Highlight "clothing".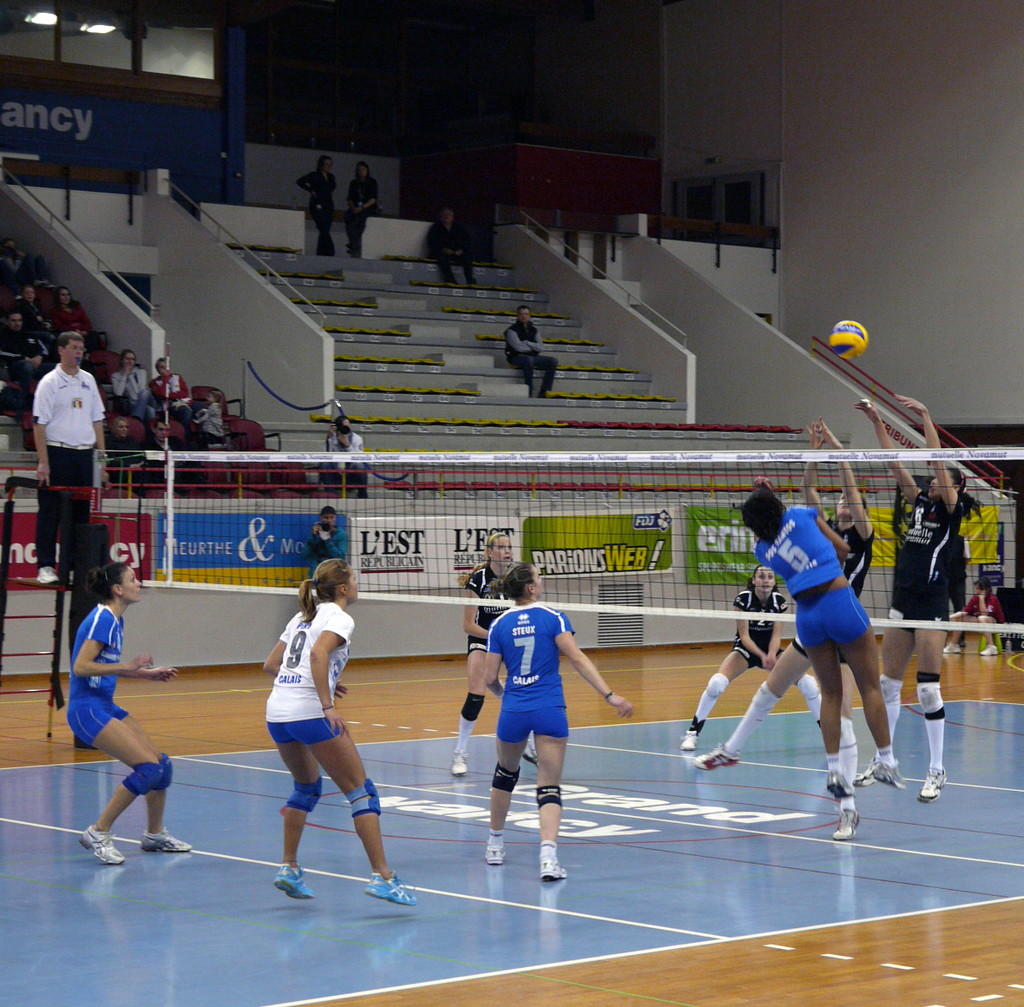
Highlighted region: {"left": 773, "top": 516, "right": 865, "bottom": 648}.
